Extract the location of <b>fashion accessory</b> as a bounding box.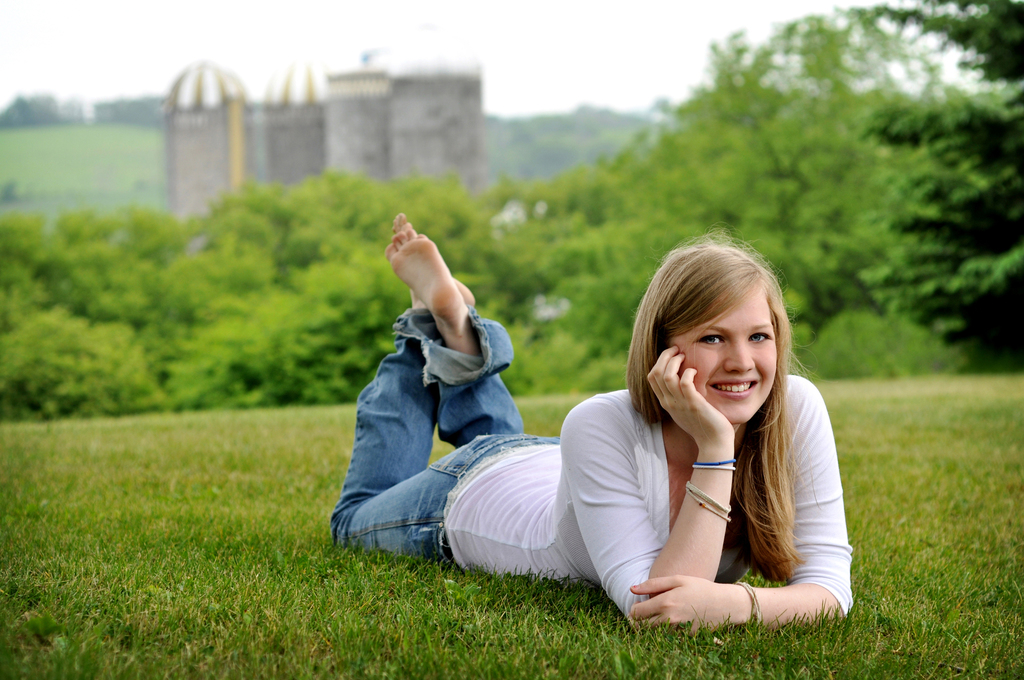
[692,458,737,471].
